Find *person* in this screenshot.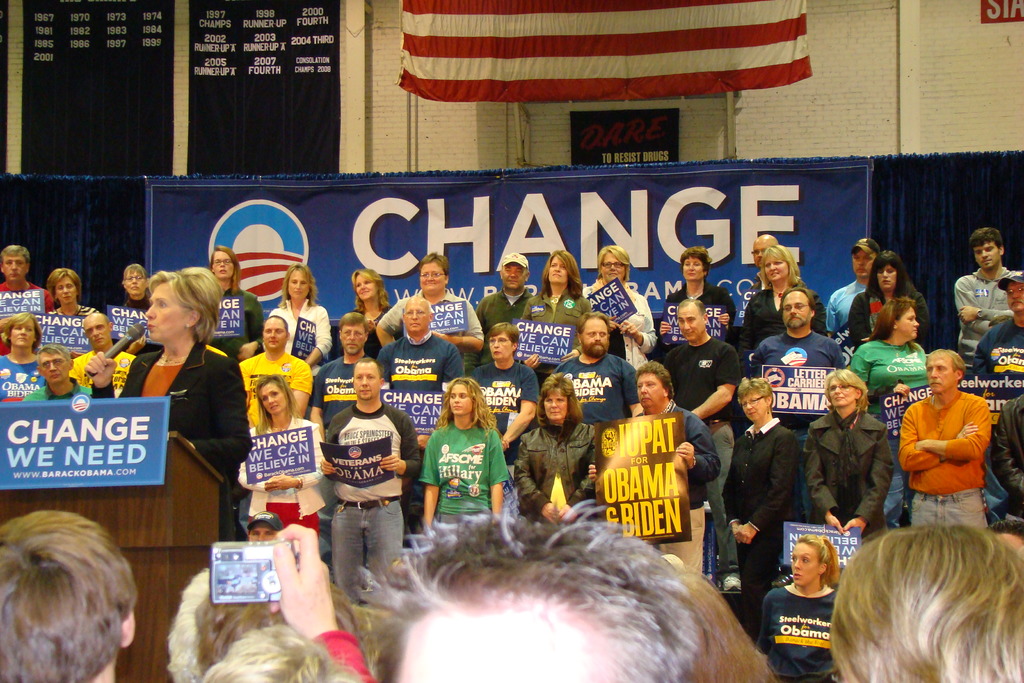
The bounding box for *person* is {"left": 952, "top": 226, "right": 1015, "bottom": 359}.
